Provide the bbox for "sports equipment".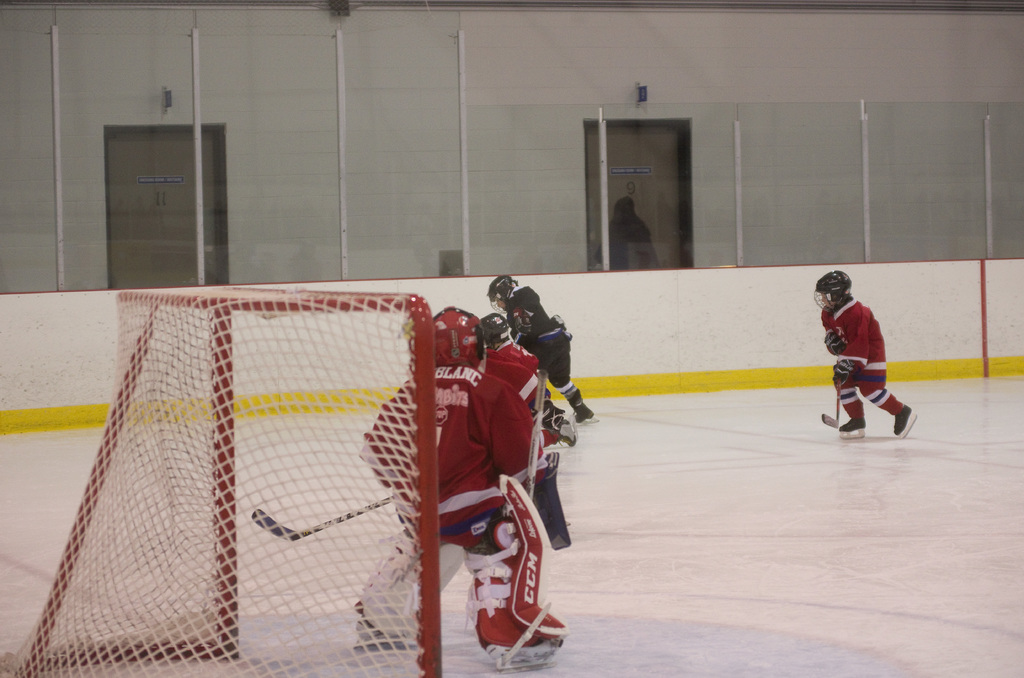
[834, 356, 858, 383].
